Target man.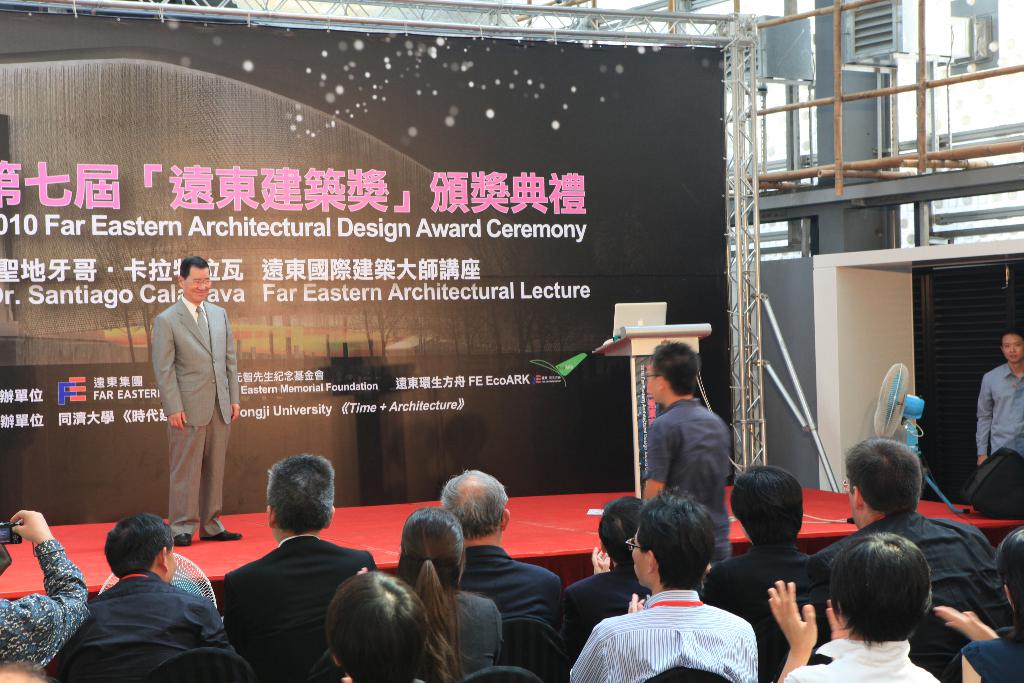
Target region: select_region(976, 327, 1023, 498).
